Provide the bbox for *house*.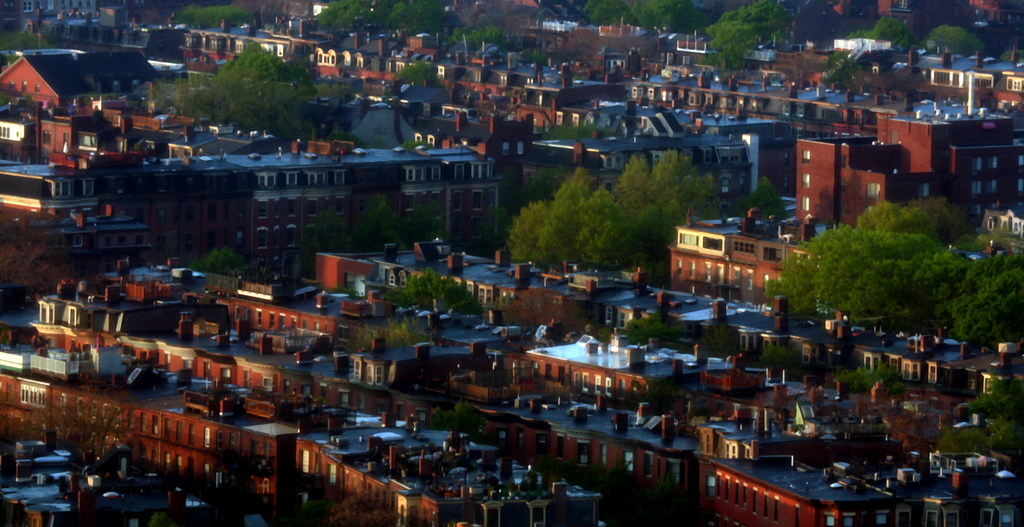
{"left": 524, "top": 126, "right": 629, "bottom": 183}.
